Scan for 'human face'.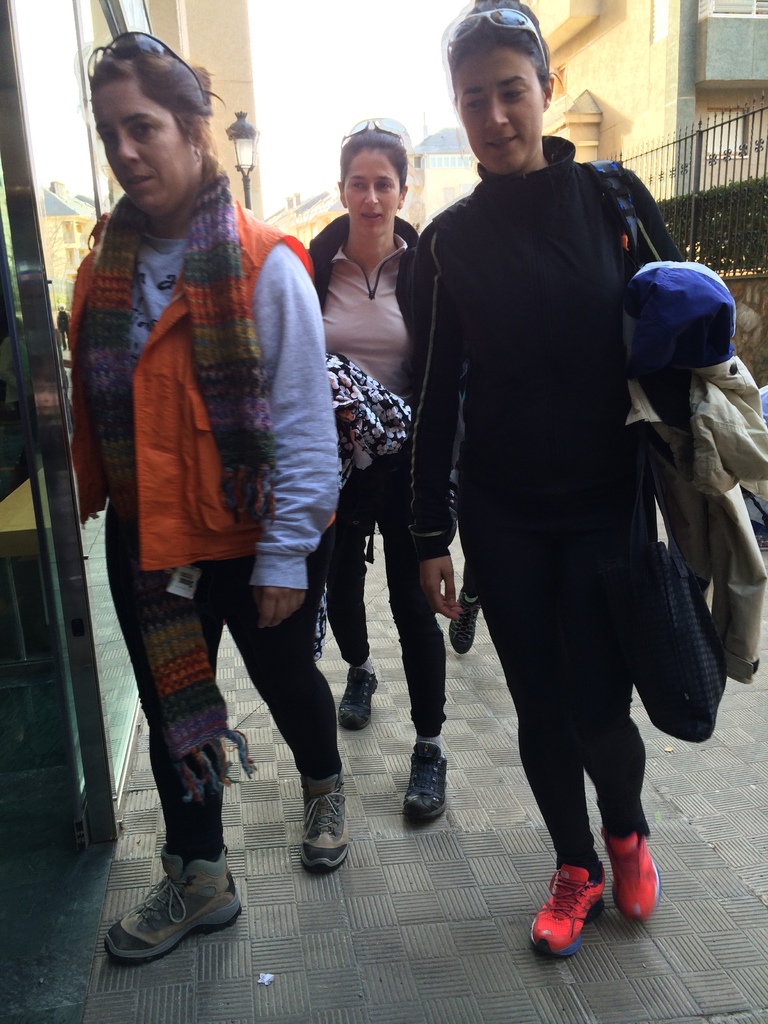
Scan result: 95/72/203/218.
